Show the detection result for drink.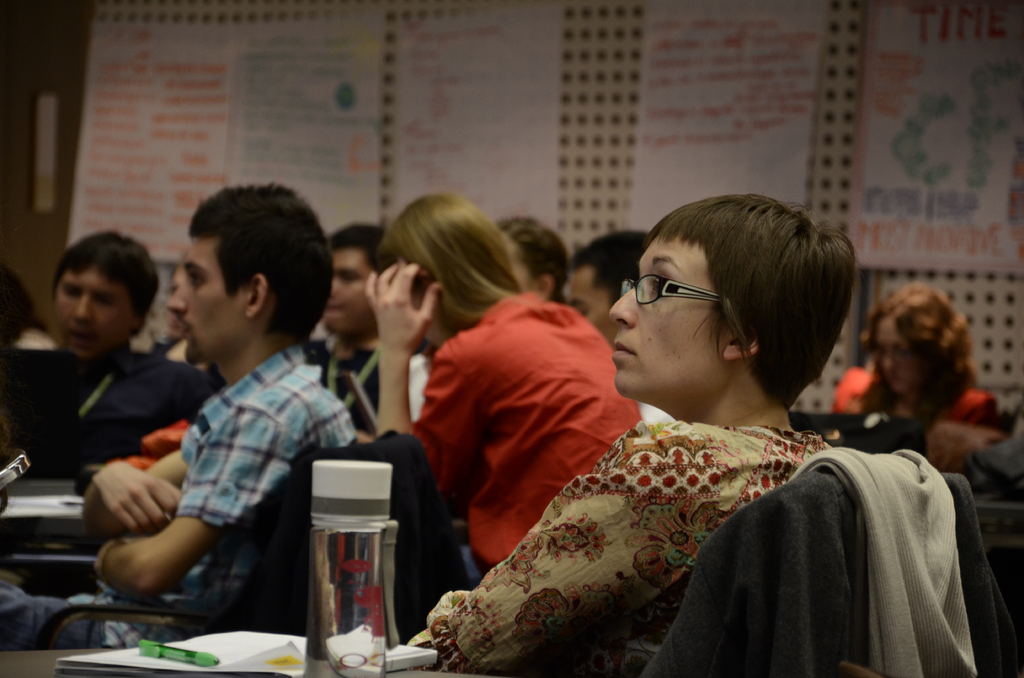
[left=302, top=458, right=392, bottom=677].
